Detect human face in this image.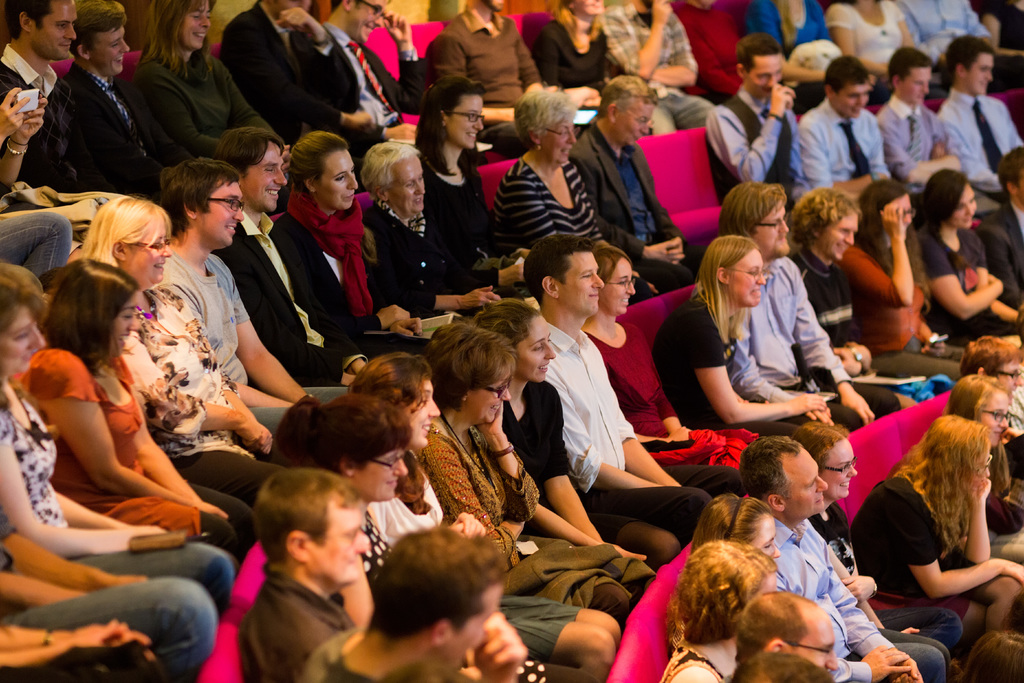
Detection: (448, 92, 484, 151).
